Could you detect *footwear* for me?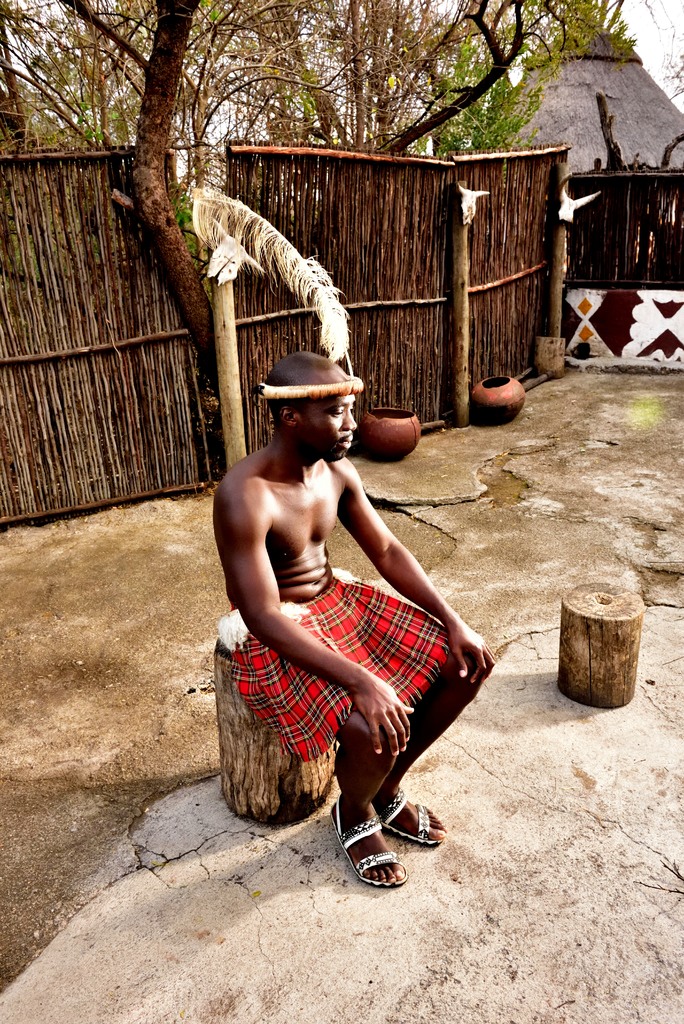
Detection result: rect(334, 791, 436, 887).
